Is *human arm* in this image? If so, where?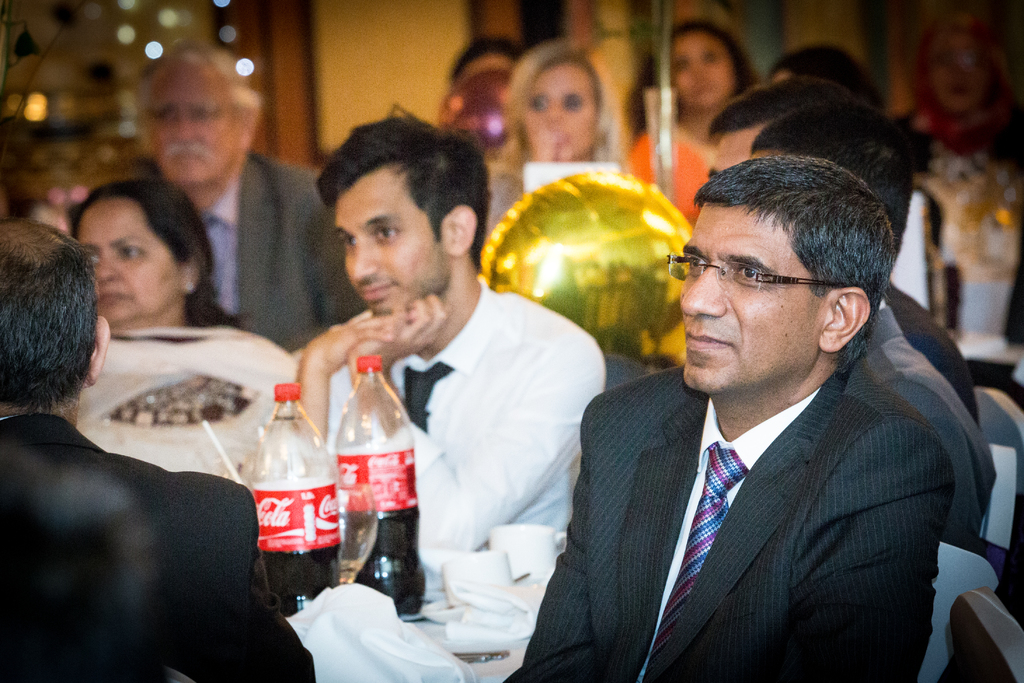
Yes, at x1=769 y1=398 x2=960 y2=682.
